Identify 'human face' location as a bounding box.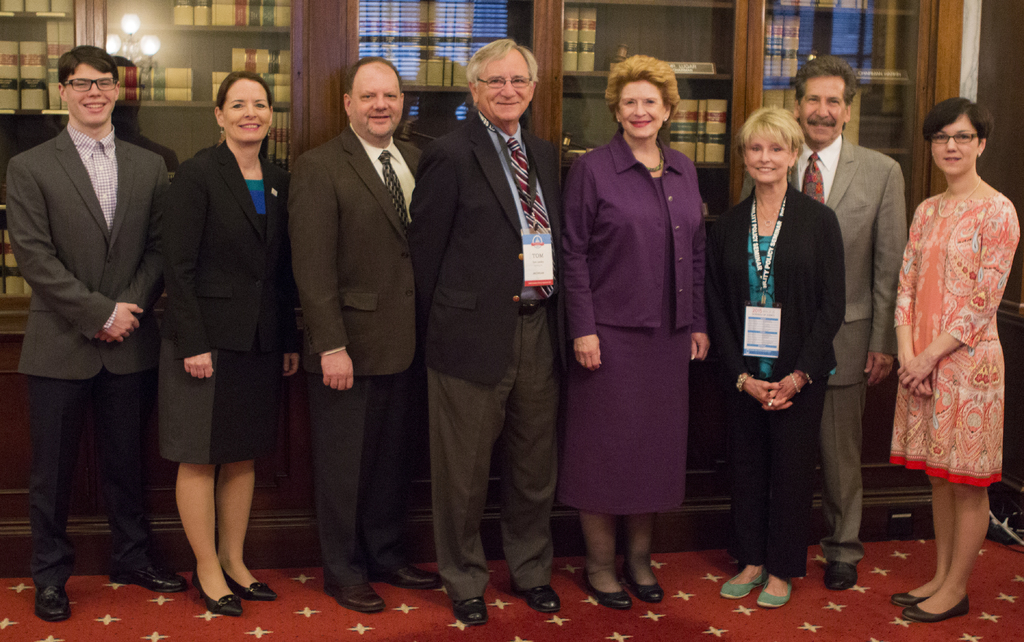
<region>473, 55, 533, 117</region>.
